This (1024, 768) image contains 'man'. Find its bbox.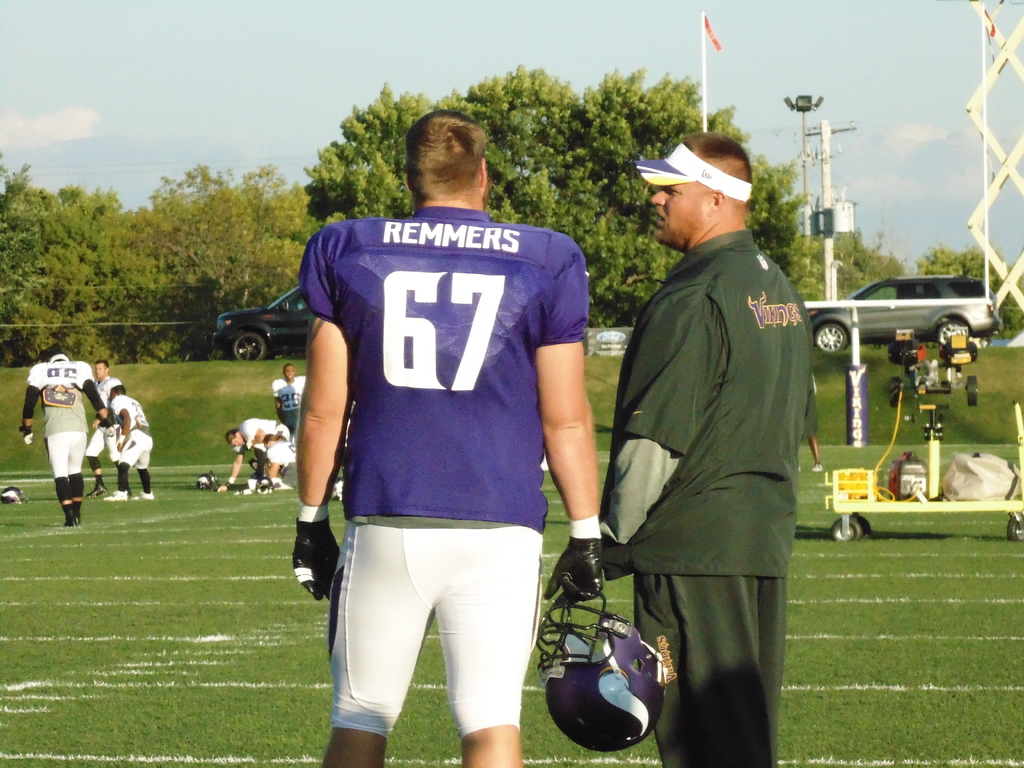
565/115/829/757.
